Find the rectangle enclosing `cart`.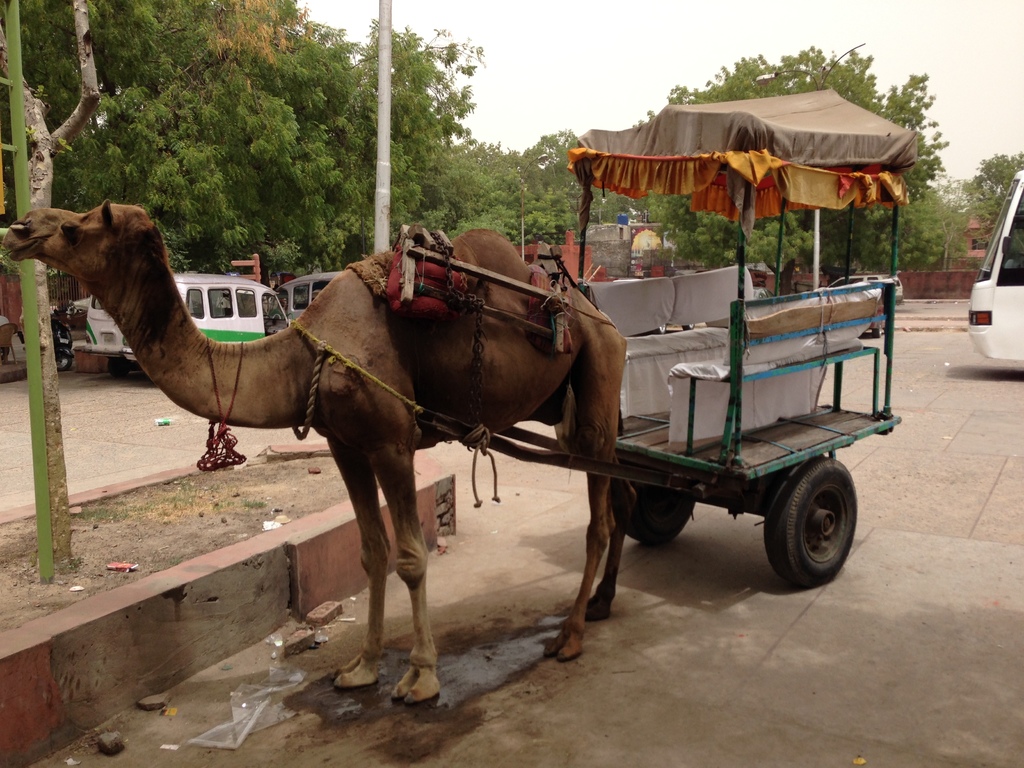
rect(419, 84, 919, 588).
